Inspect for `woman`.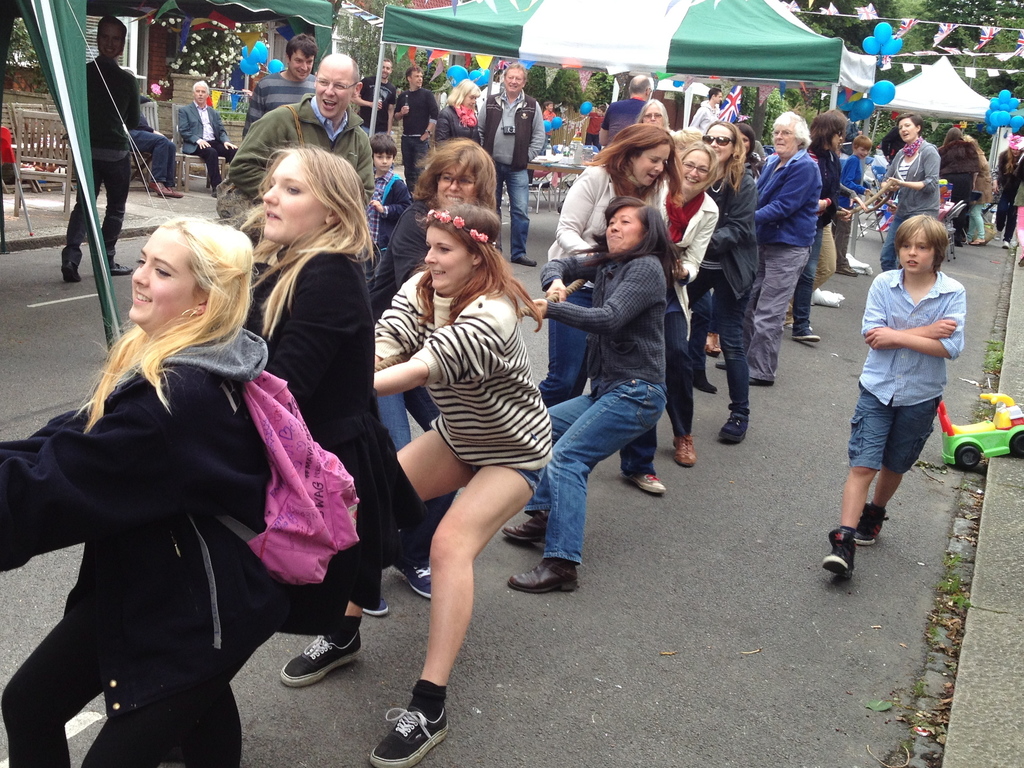
Inspection: bbox=(237, 149, 428, 692).
